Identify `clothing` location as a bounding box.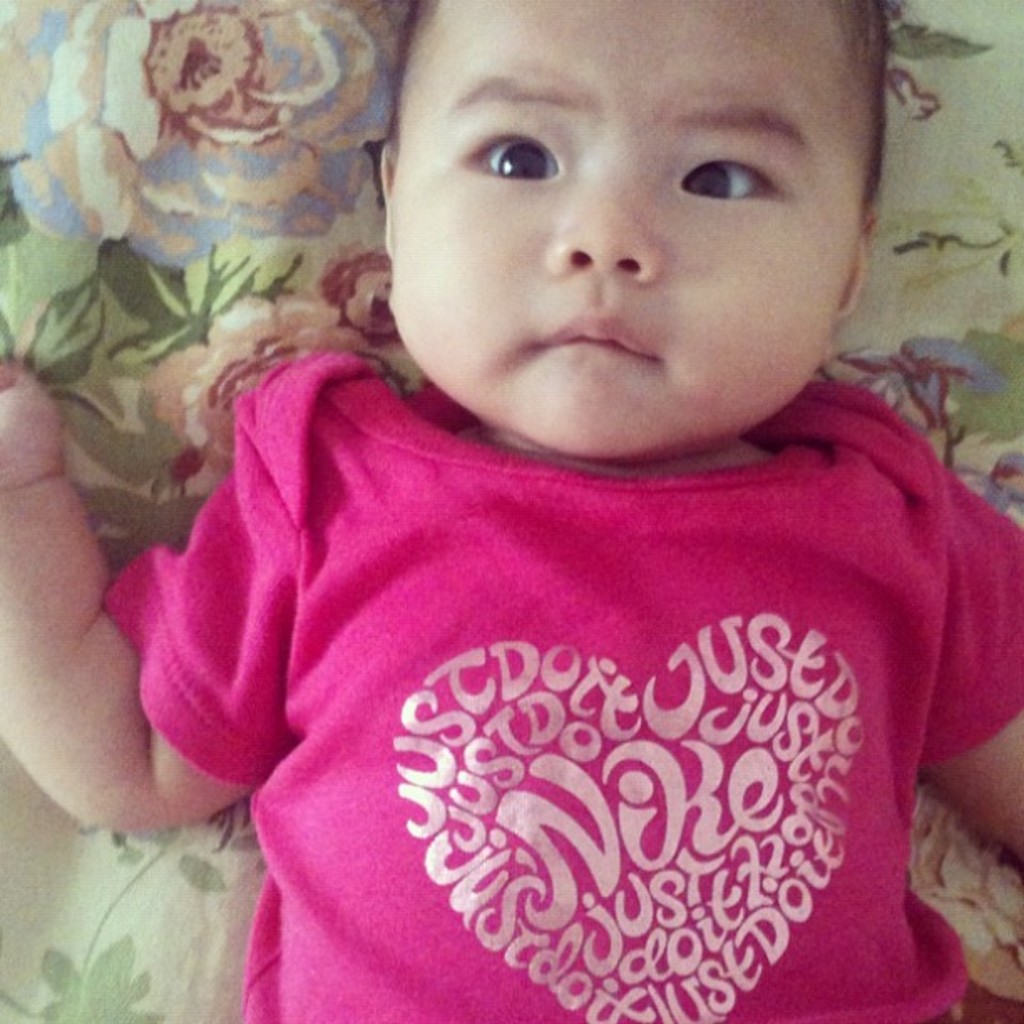
114 356 1023 996.
